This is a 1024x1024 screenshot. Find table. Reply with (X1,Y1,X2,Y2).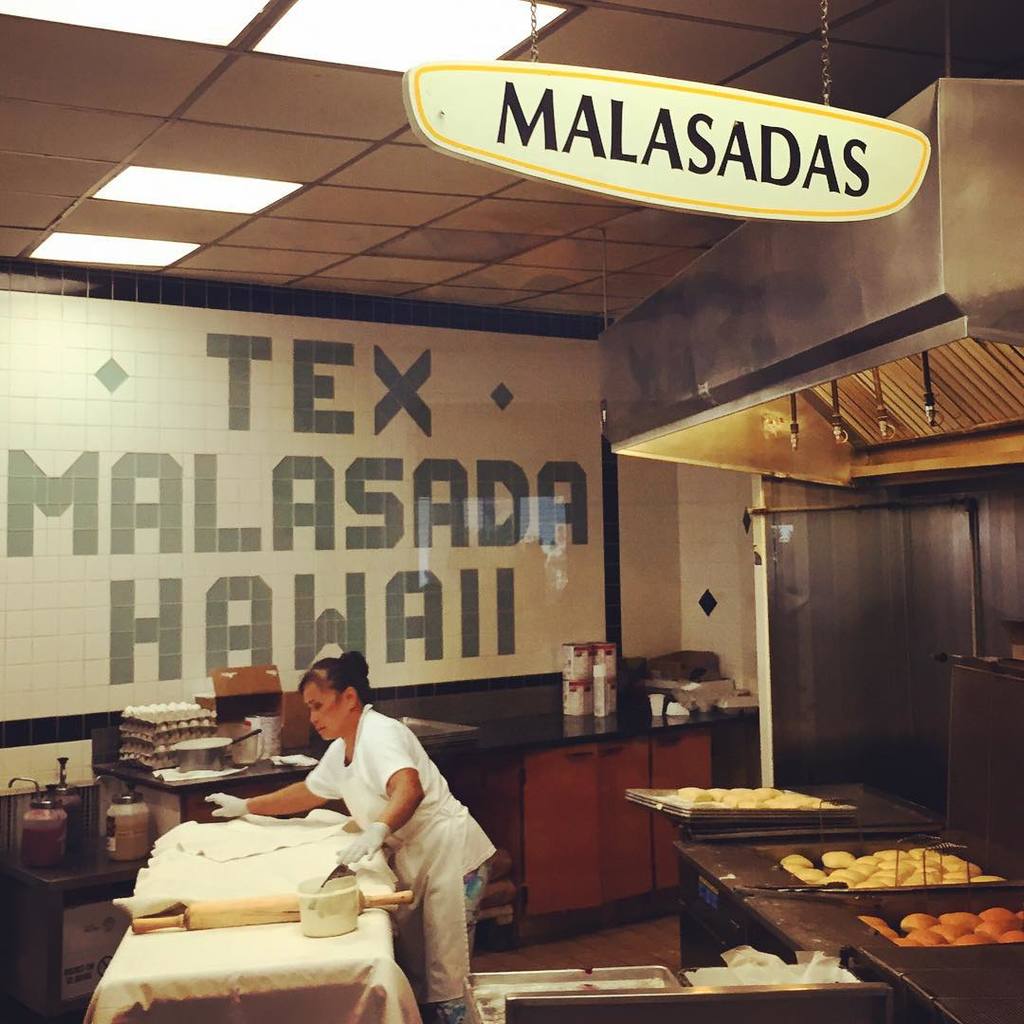
(80,805,415,1023).
